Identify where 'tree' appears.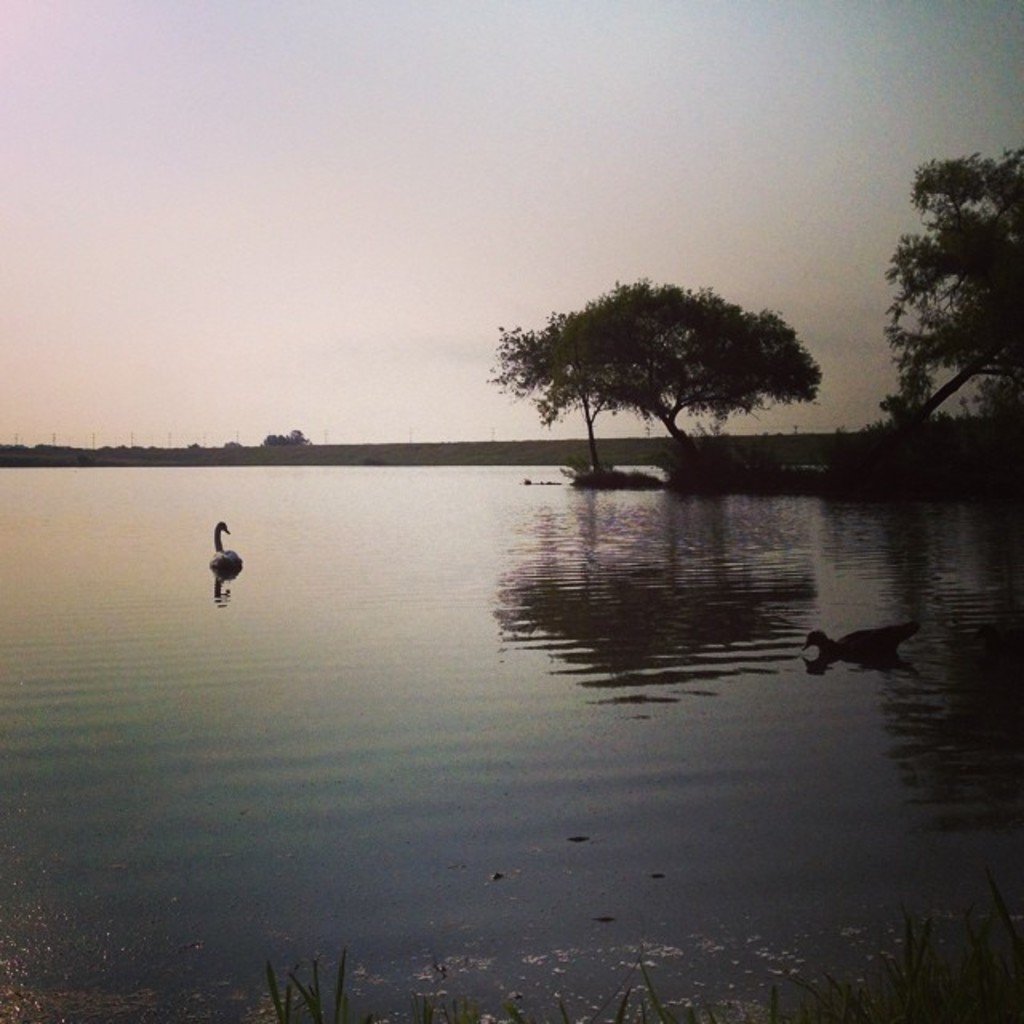
Appears at 251, 426, 310, 445.
